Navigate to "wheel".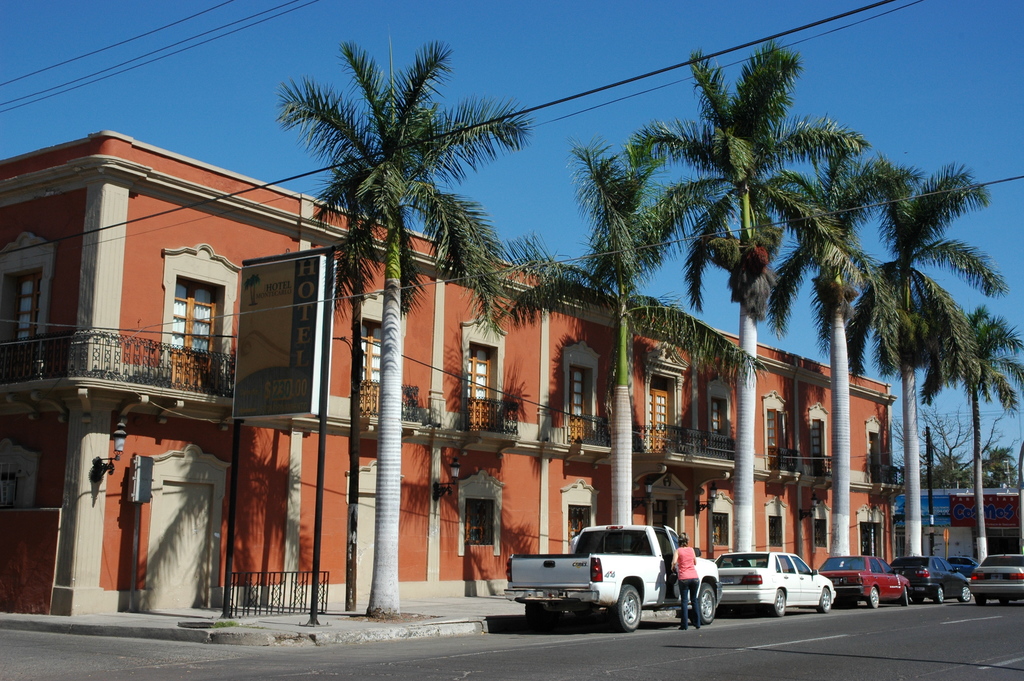
Navigation target: <region>770, 587, 788, 618</region>.
